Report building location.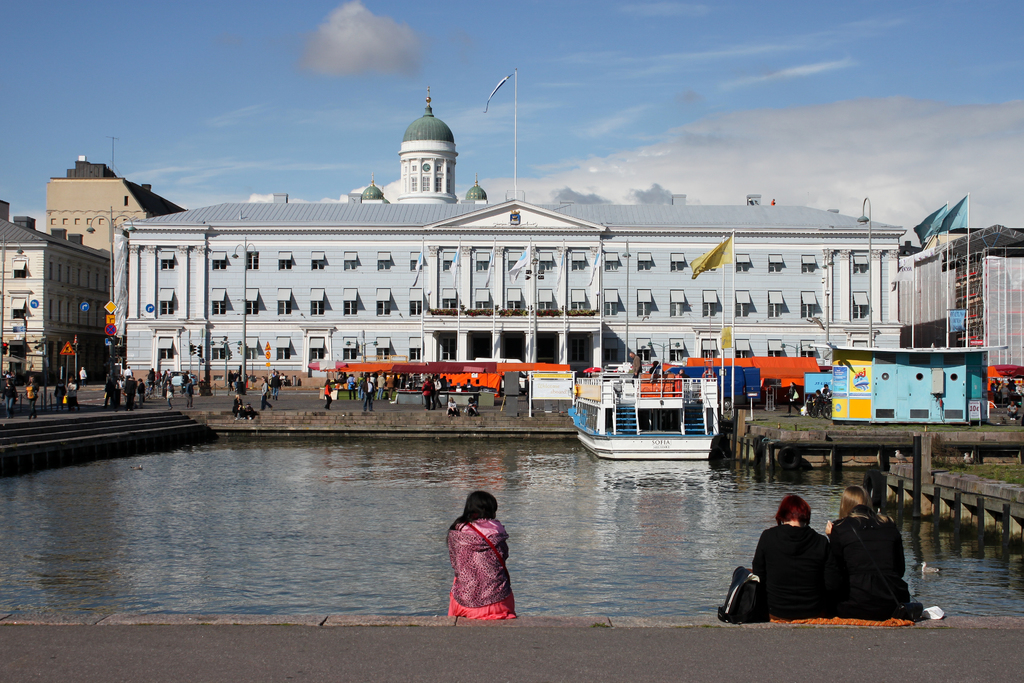
Report: bbox(902, 233, 1023, 395).
